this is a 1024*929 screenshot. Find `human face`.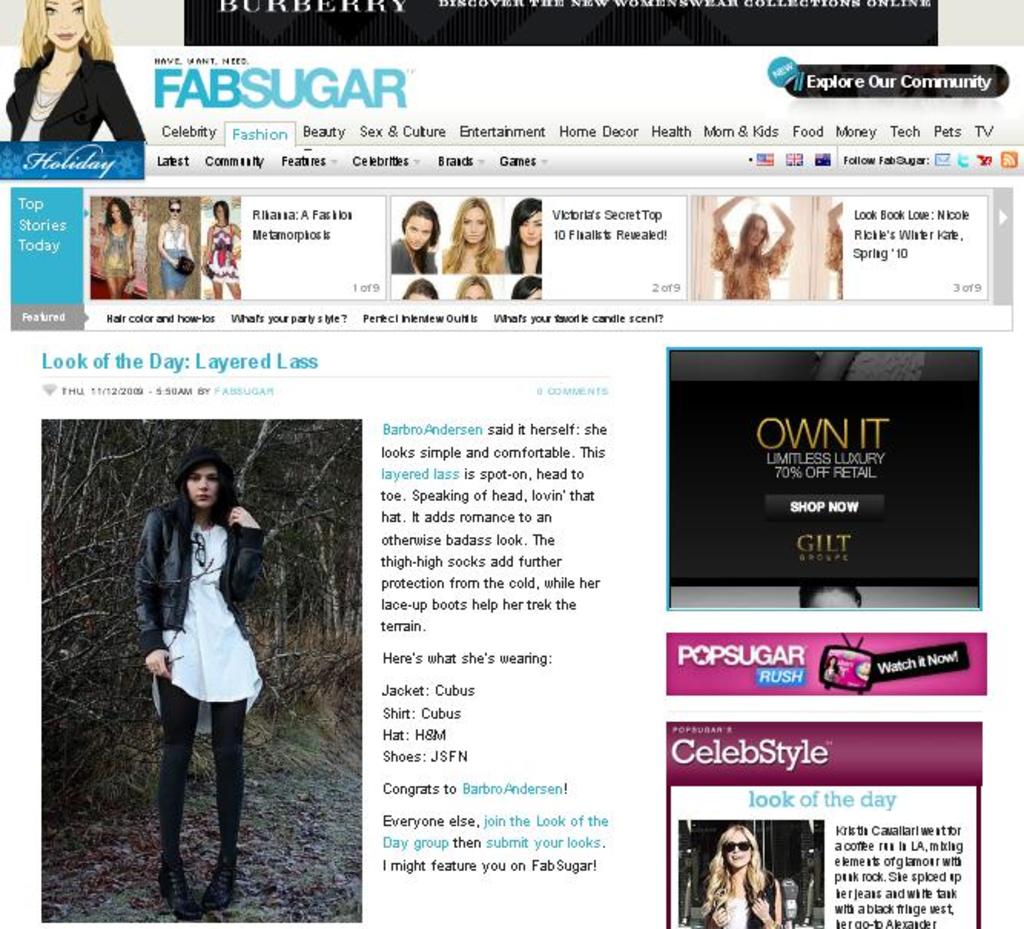
Bounding box: box(401, 207, 430, 256).
